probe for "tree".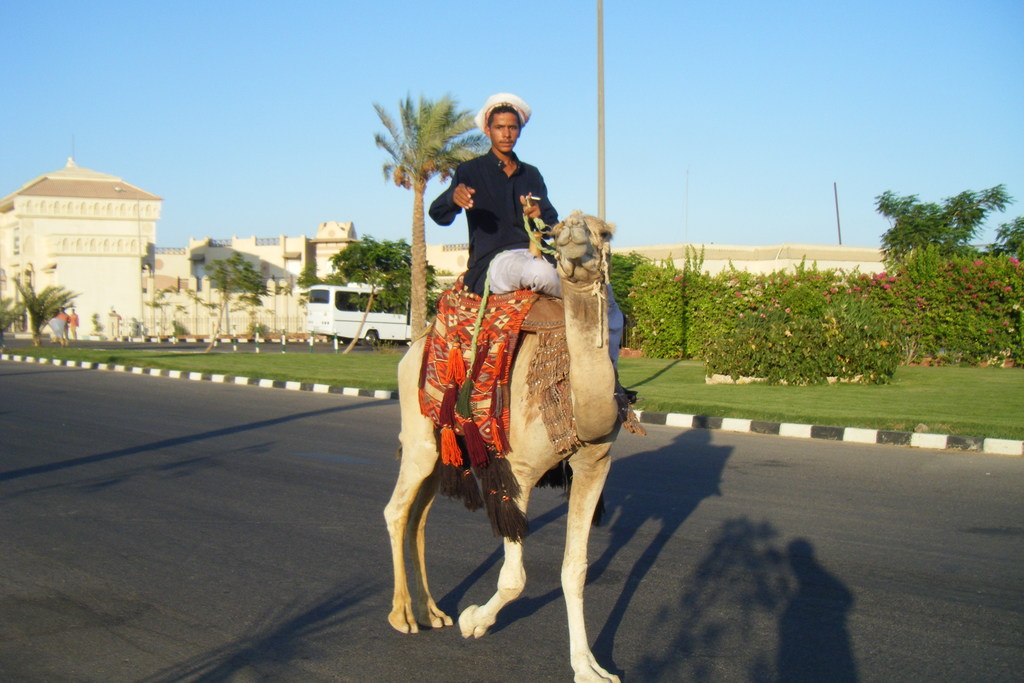
Probe result: (877,188,1017,360).
